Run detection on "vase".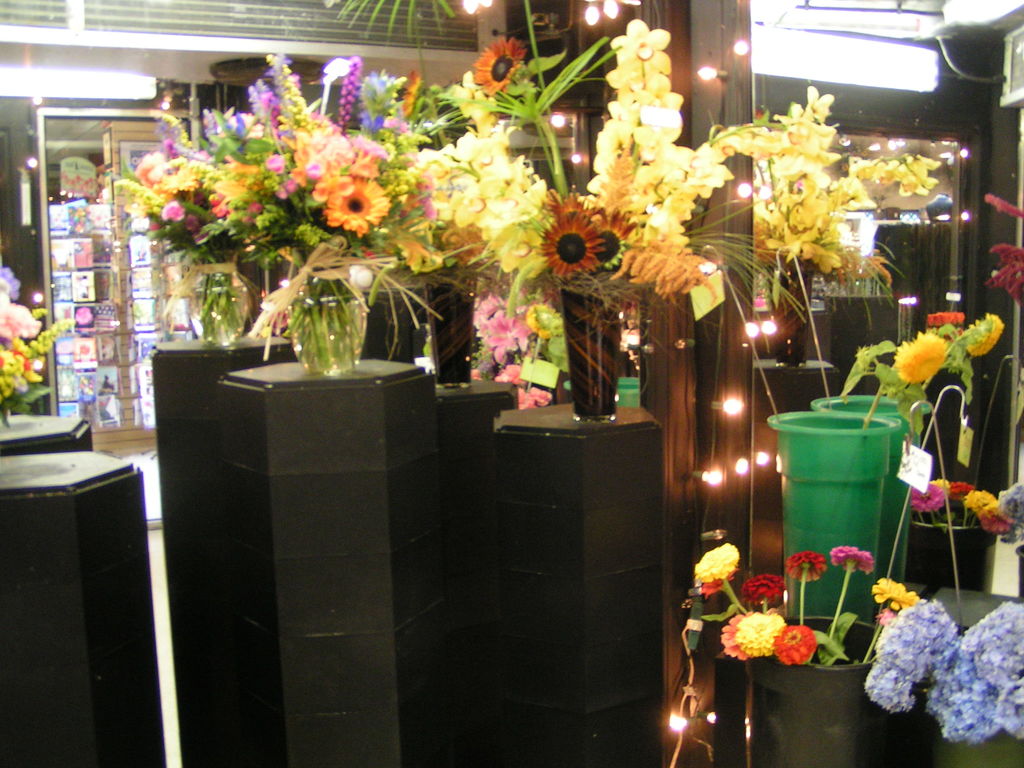
Result: (left=424, top=268, right=473, bottom=390).
